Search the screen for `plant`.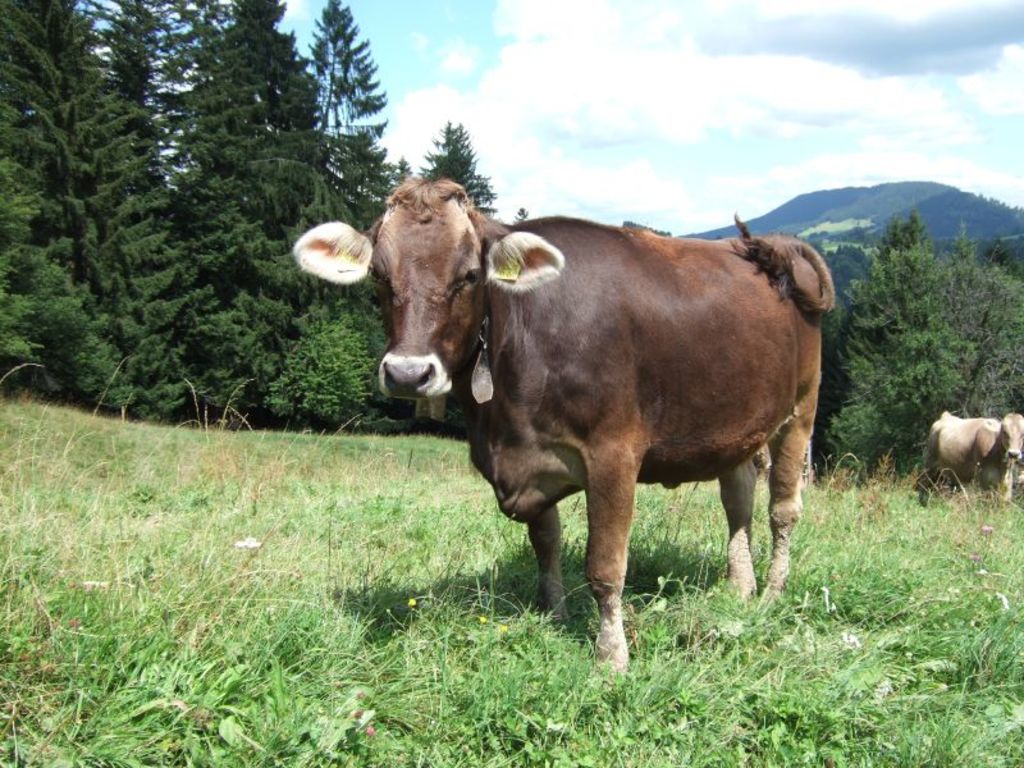
Found at (left=279, top=307, right=383, bottom=421).
